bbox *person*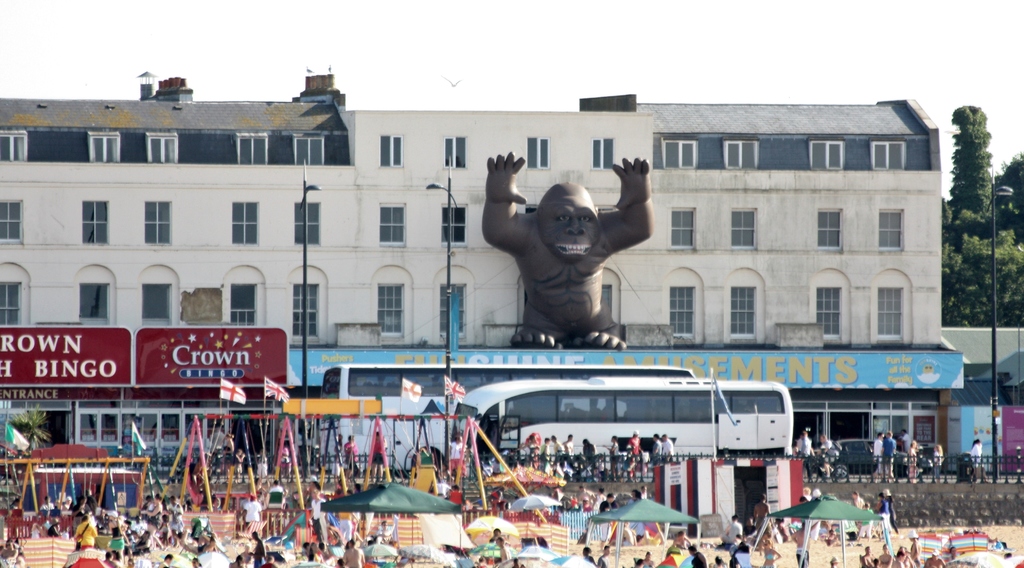
locate(650, 434, 659, 462)
